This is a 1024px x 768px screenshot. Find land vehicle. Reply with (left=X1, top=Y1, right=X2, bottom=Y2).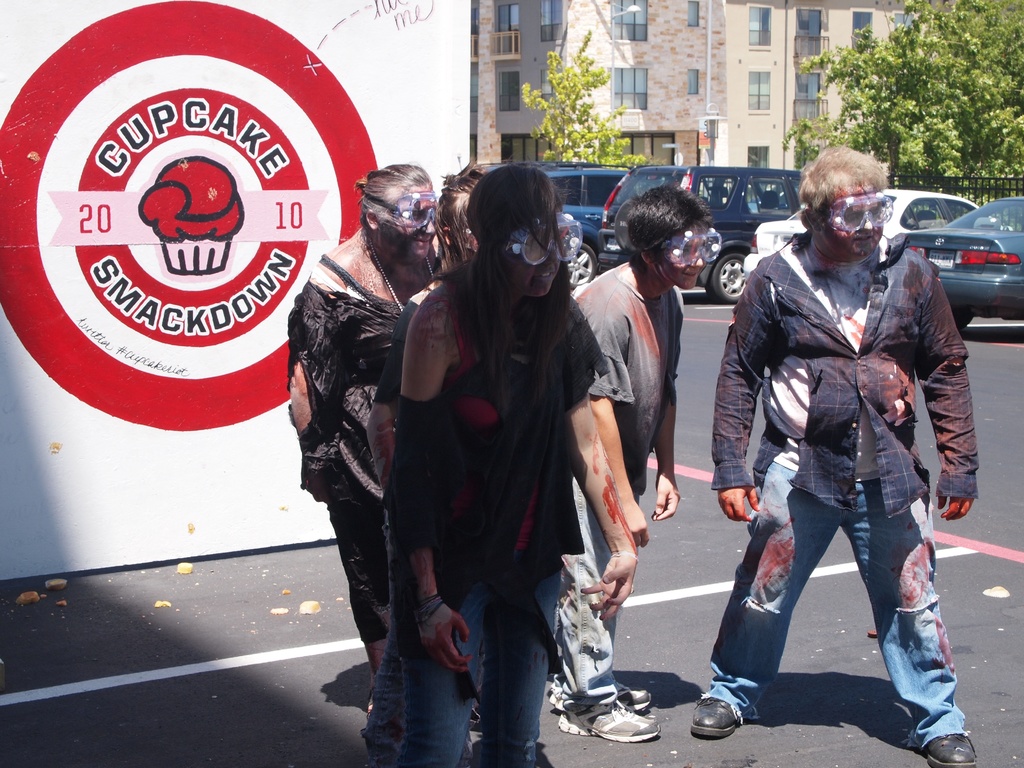
(left=534, top=161, right=635, bottom=295).
